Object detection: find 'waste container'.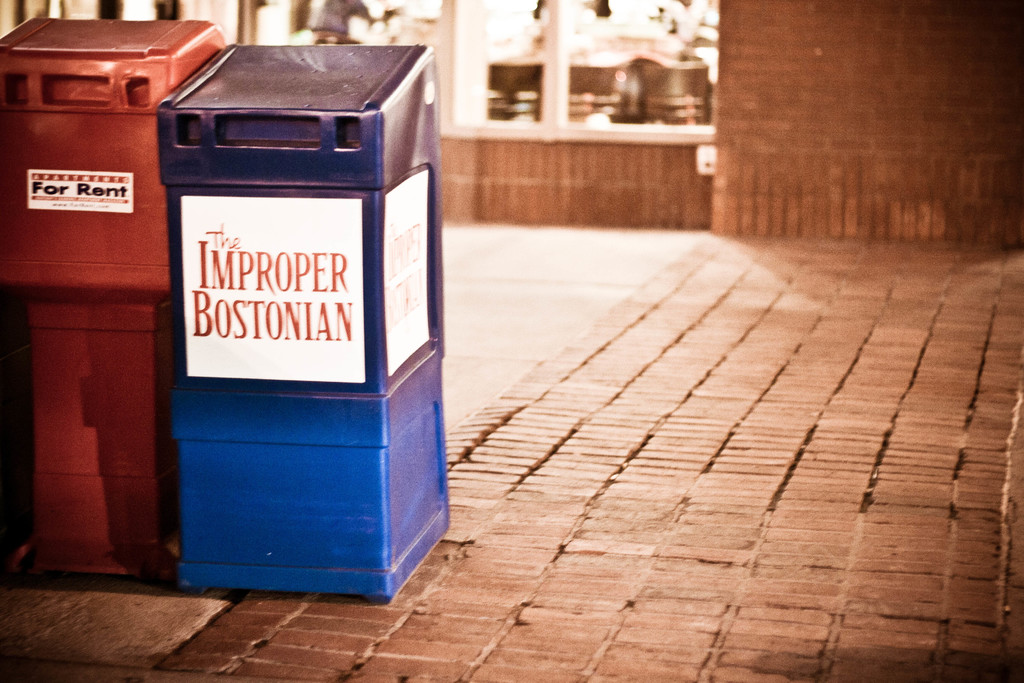
0/13/234/591.
